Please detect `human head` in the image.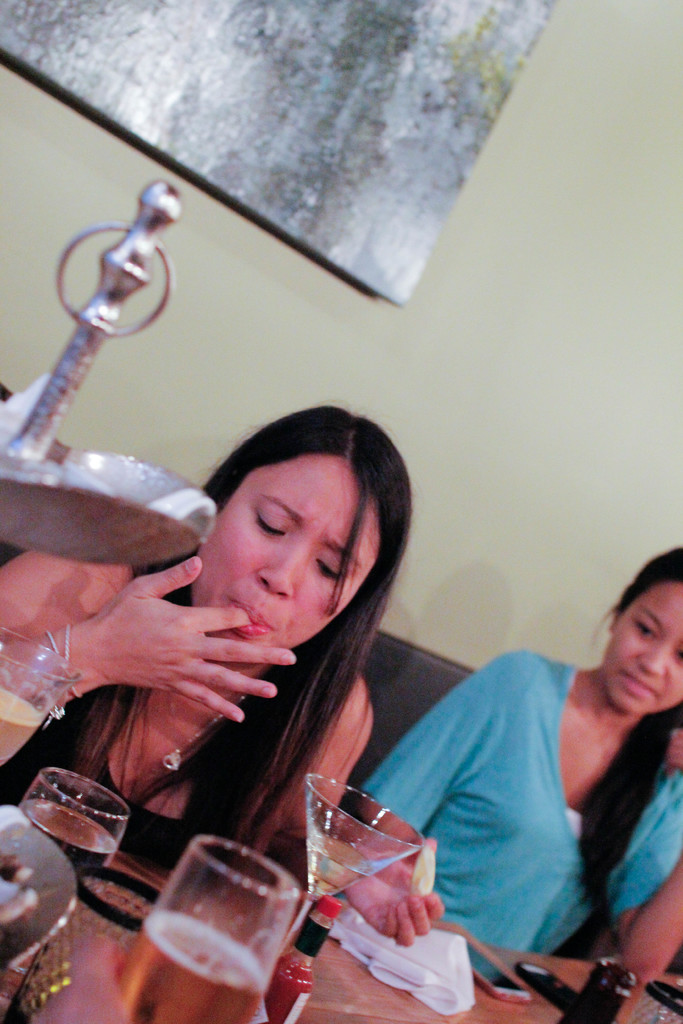
<box>582,542,682,719</box>.
